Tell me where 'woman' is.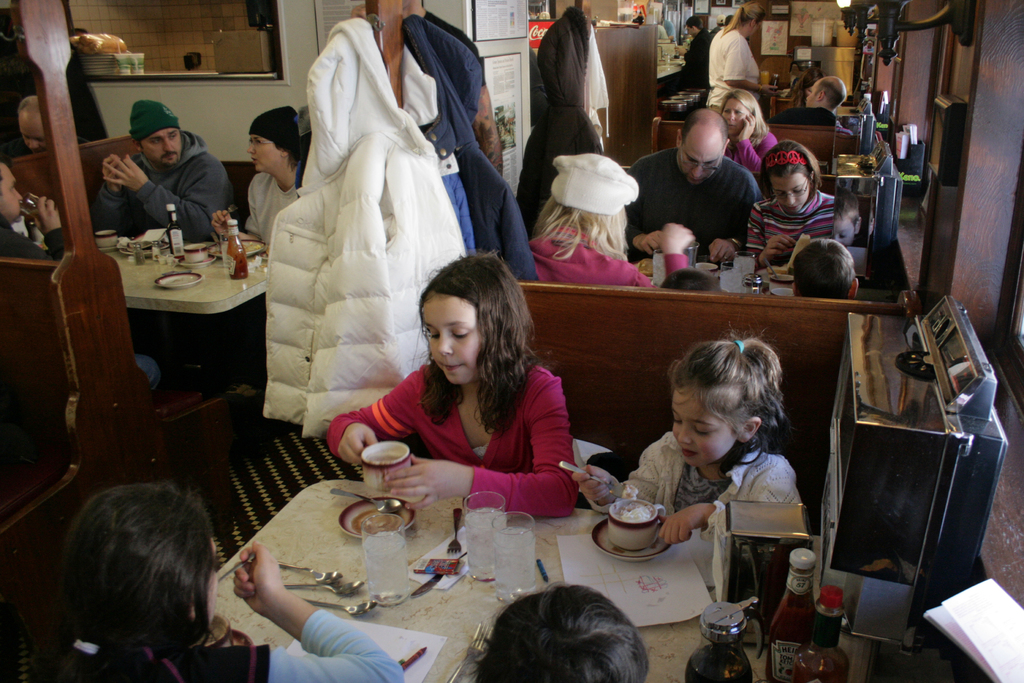
'woman' is at <bbox>516, 150, 691, 299</bbox>.
